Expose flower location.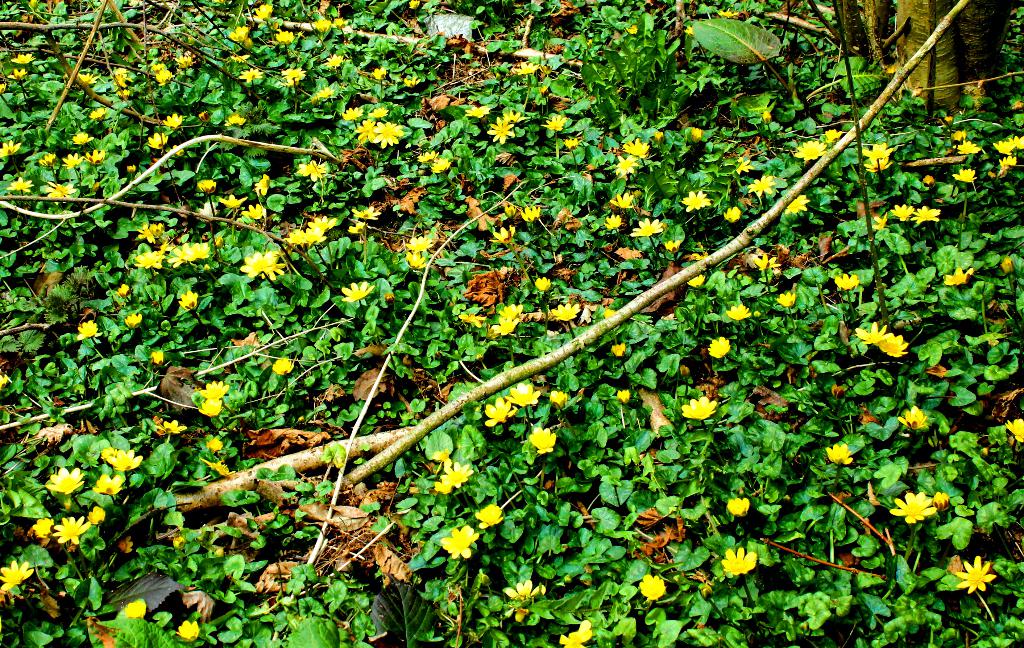
Exposed at [left=256, top=172, right=273, bottom=195].
